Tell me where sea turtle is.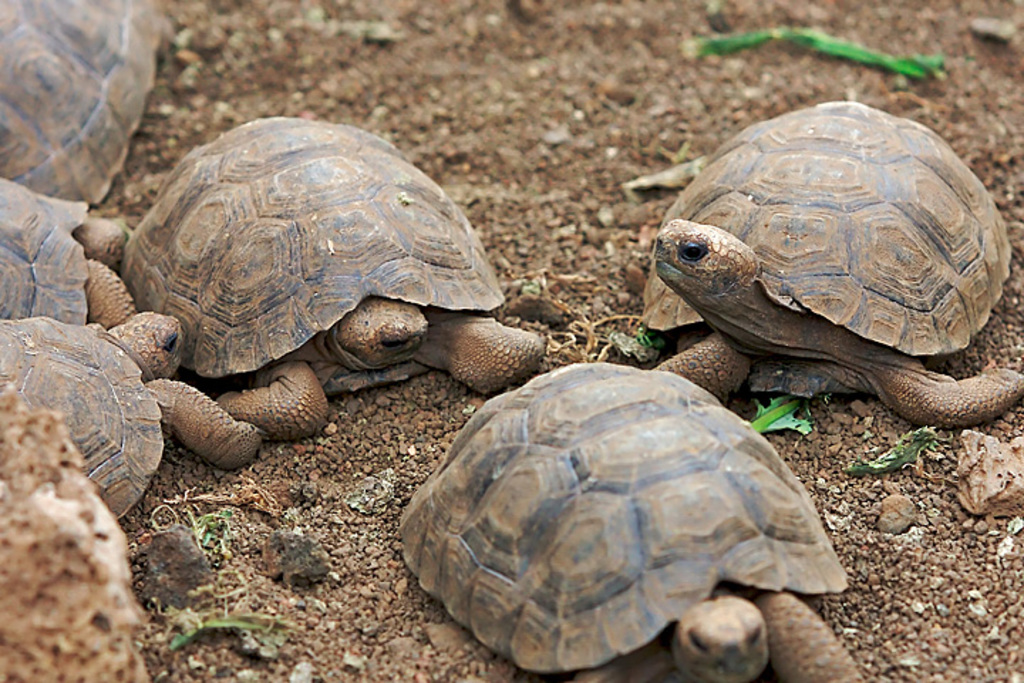
sea turtle is at l=0, t=296, r=274, b=532.
